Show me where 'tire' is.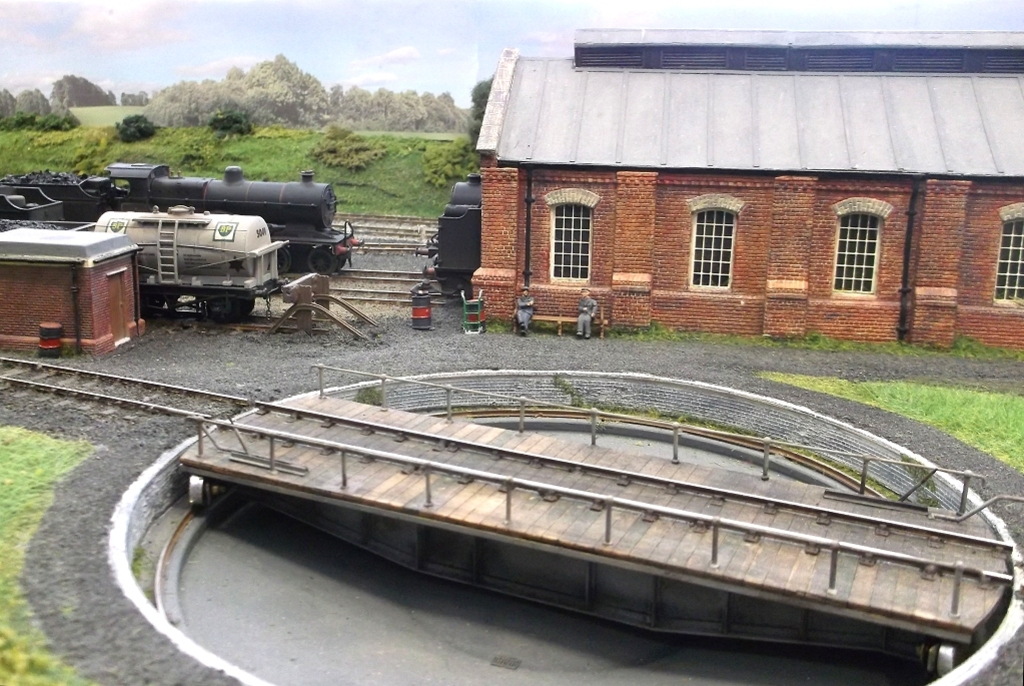
'tire' is at (x1=138, y1=293, x2=149, y2=315).
